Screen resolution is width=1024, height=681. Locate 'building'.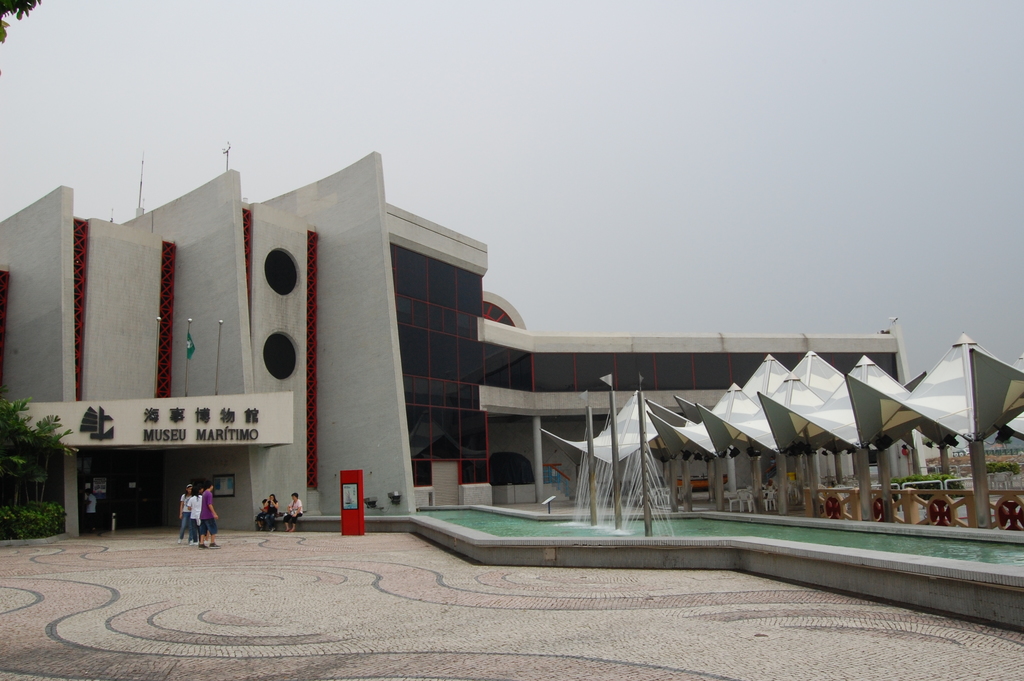
box(0, 151, 913, 518).
